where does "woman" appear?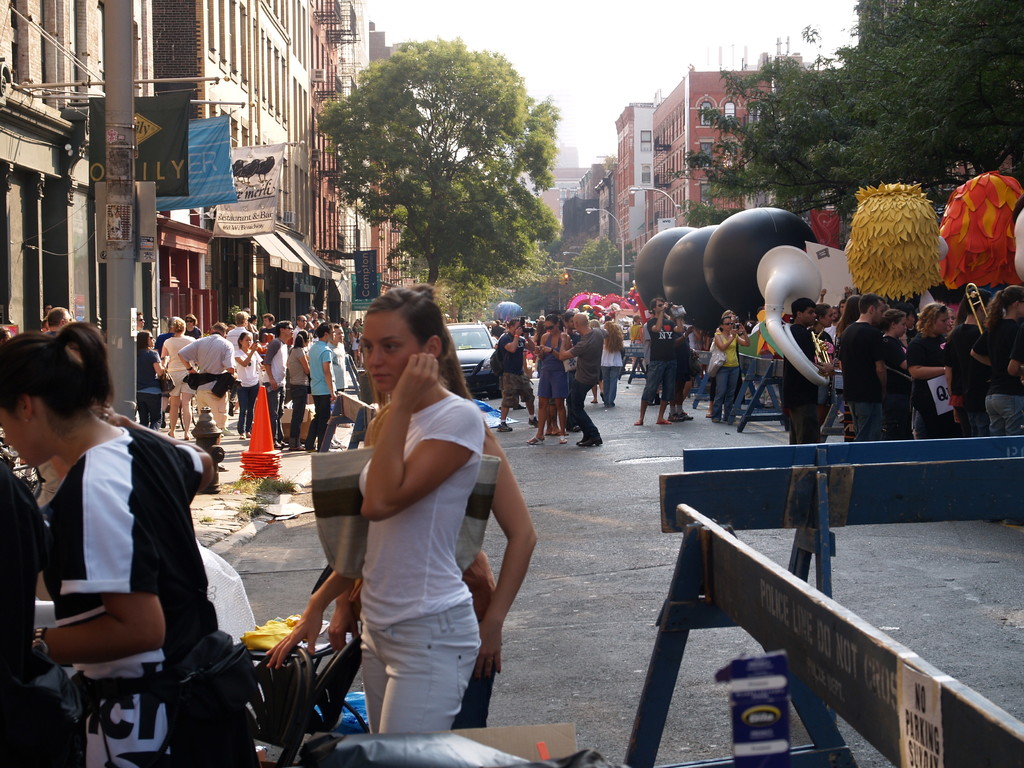
Appears at 301,263,506,750.
